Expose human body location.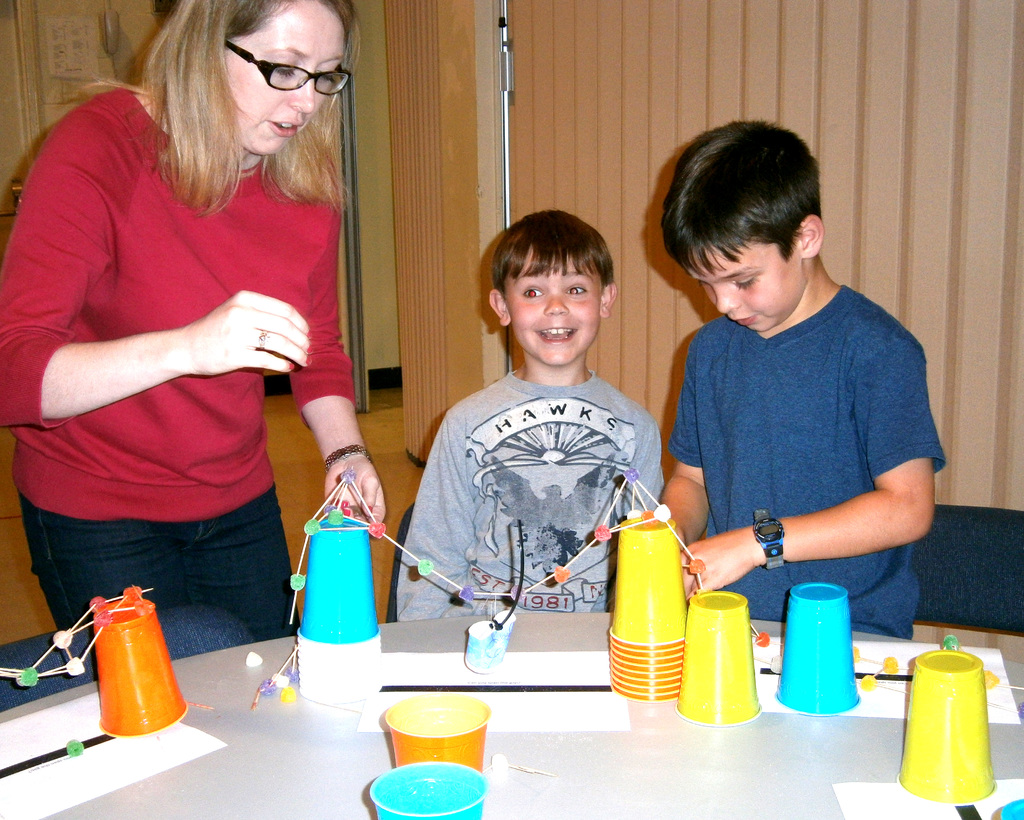
Exposed at pyautogui.locateOnScreen(1, 0, 368, 687).
